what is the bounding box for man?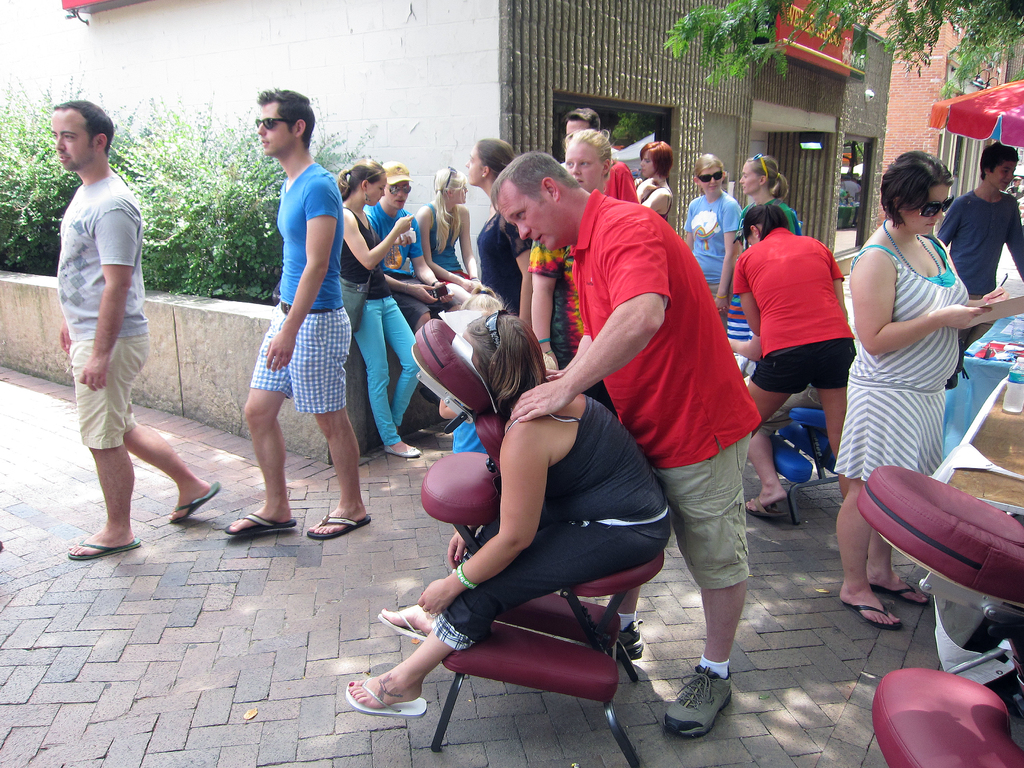
x1=938, y1=144, x2=1023, y2=350.
